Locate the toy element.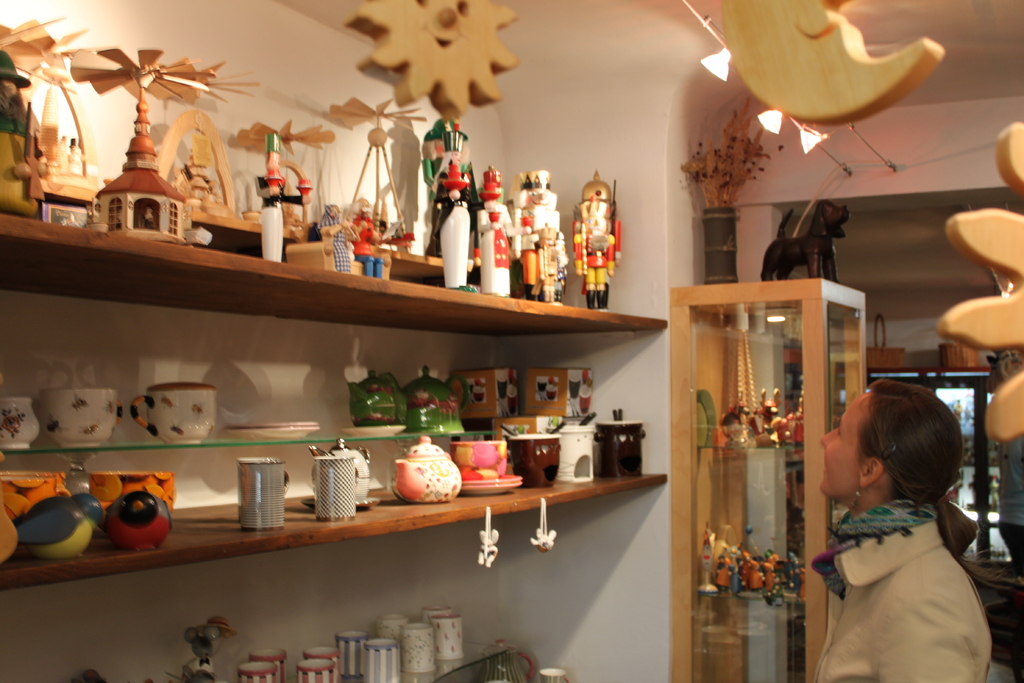
Element bbox: 473,163,514,293.
